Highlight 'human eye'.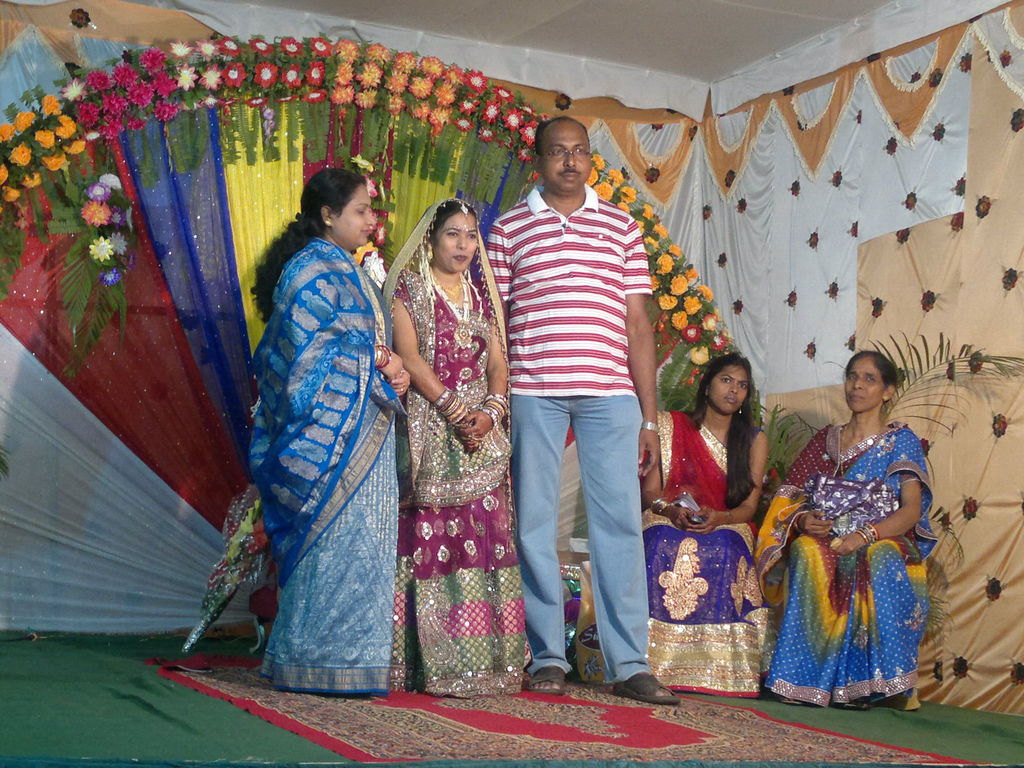
Highlighted region: bbox=[865, 374, 874, 383].
